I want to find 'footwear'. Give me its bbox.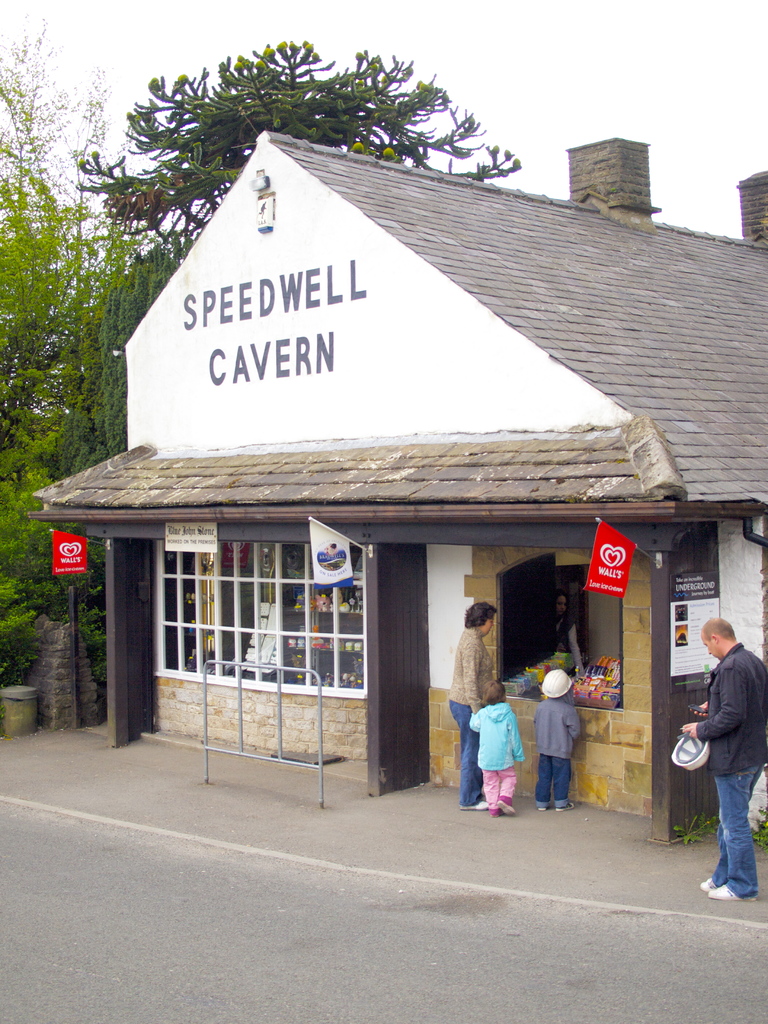
692,868,712,892.
